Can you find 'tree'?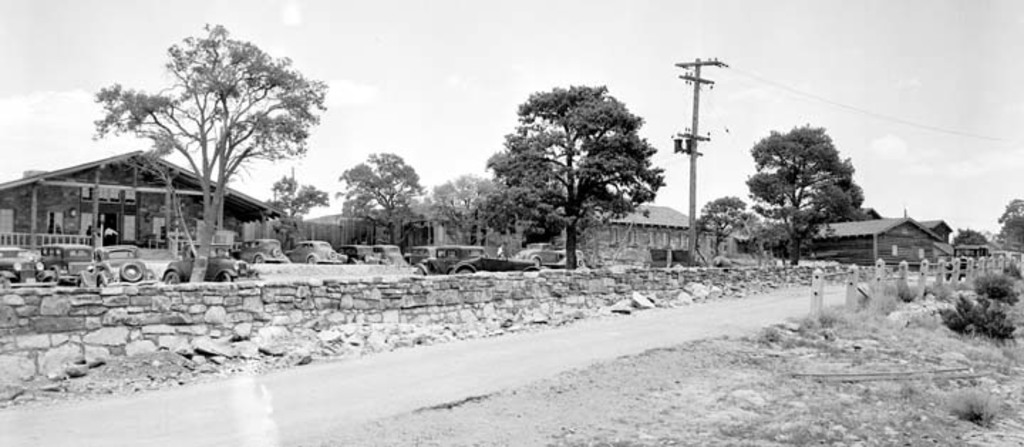
Yes, bounding box: <bbox>400, 168, 522, 245</bbox>.
